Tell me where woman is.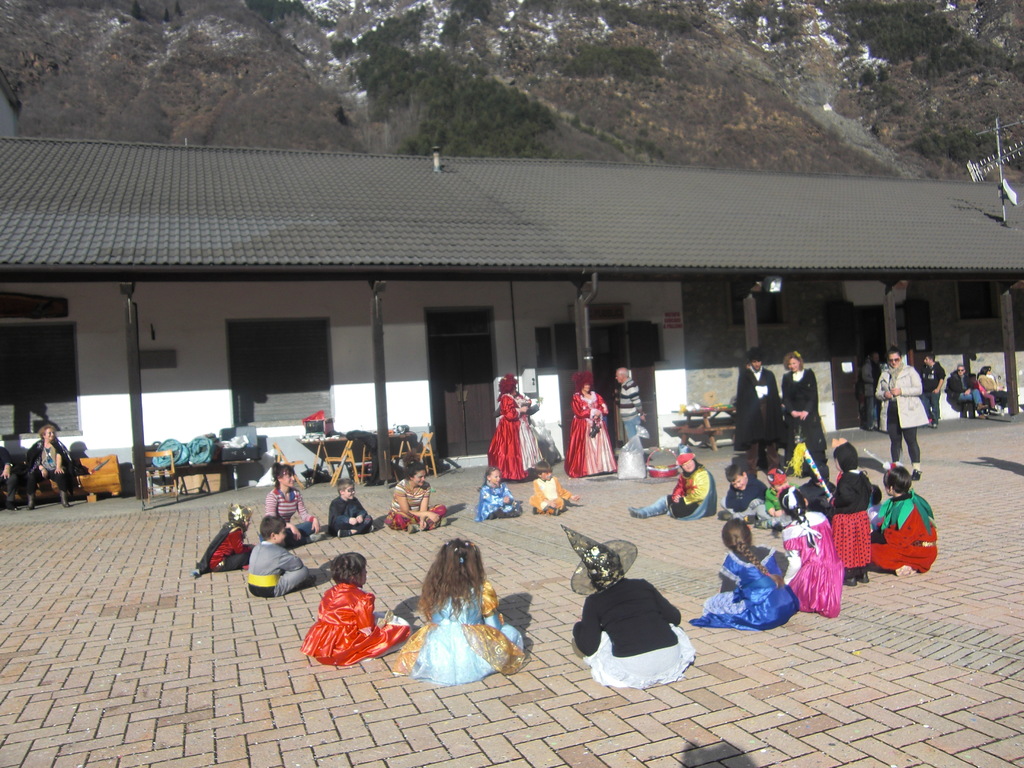
woman is at (485,372,545,482).
